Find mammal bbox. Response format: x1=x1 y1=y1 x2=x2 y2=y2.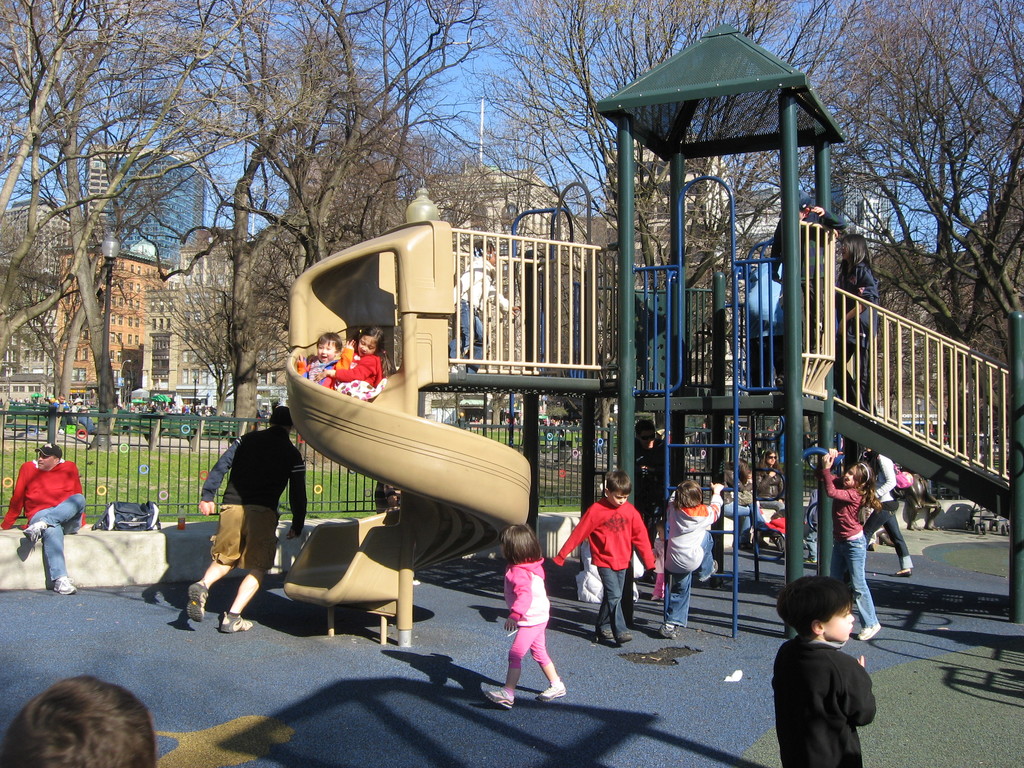
x1=70 y1=396 x2=82 y2=415.
